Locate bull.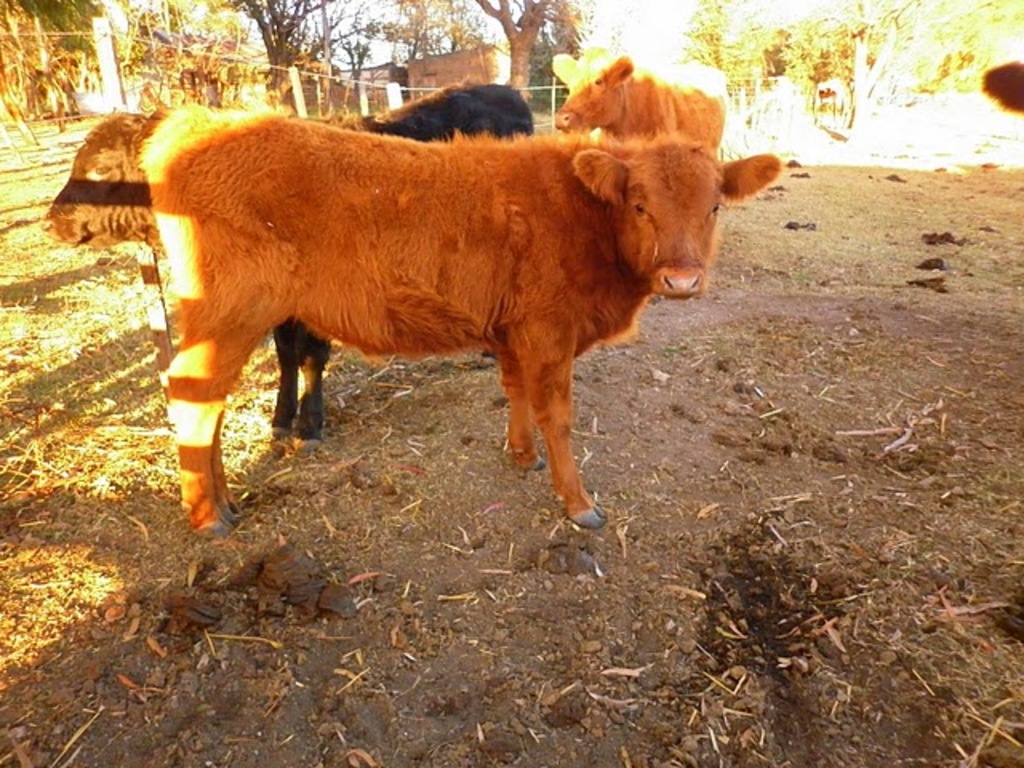
Bounding box: 35:75:539:456.
